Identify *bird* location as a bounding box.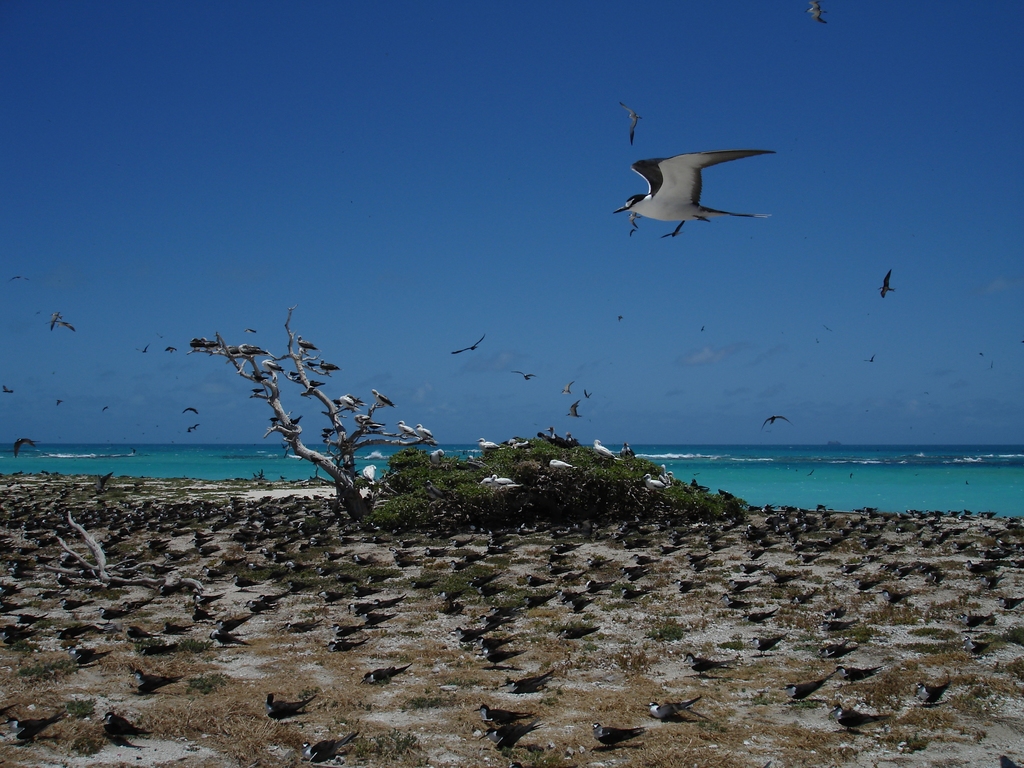
x1=0 y1=701 x2=22 y2=717.
